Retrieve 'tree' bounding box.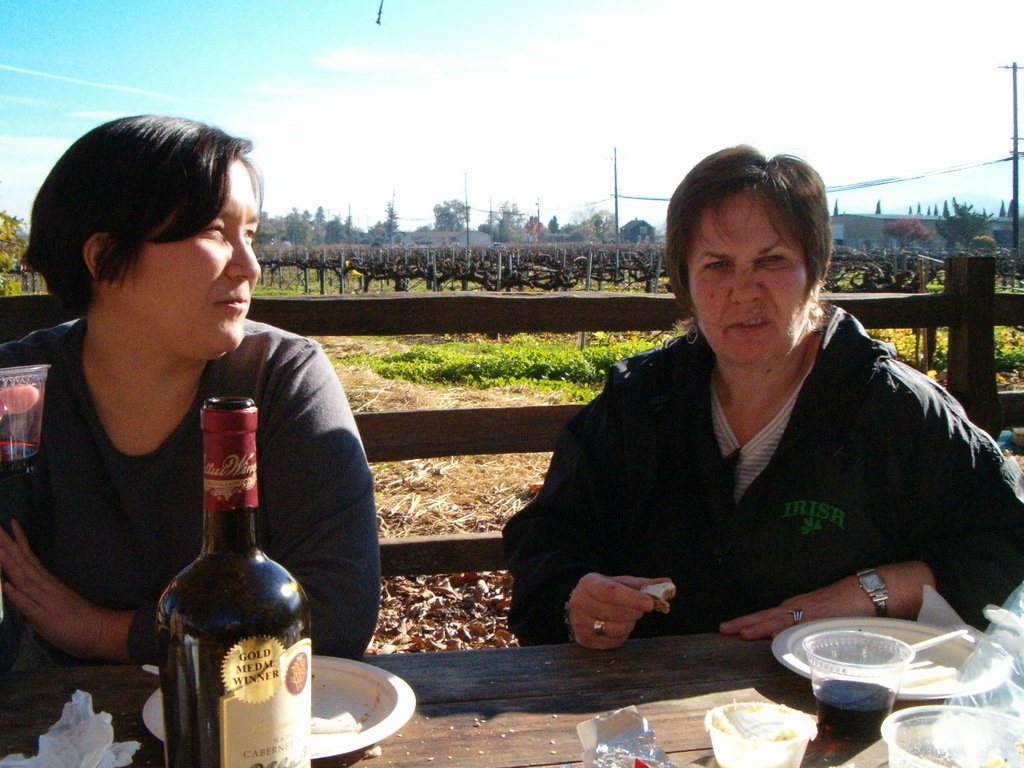
Bounding box: 880, 214, 936, 259.
